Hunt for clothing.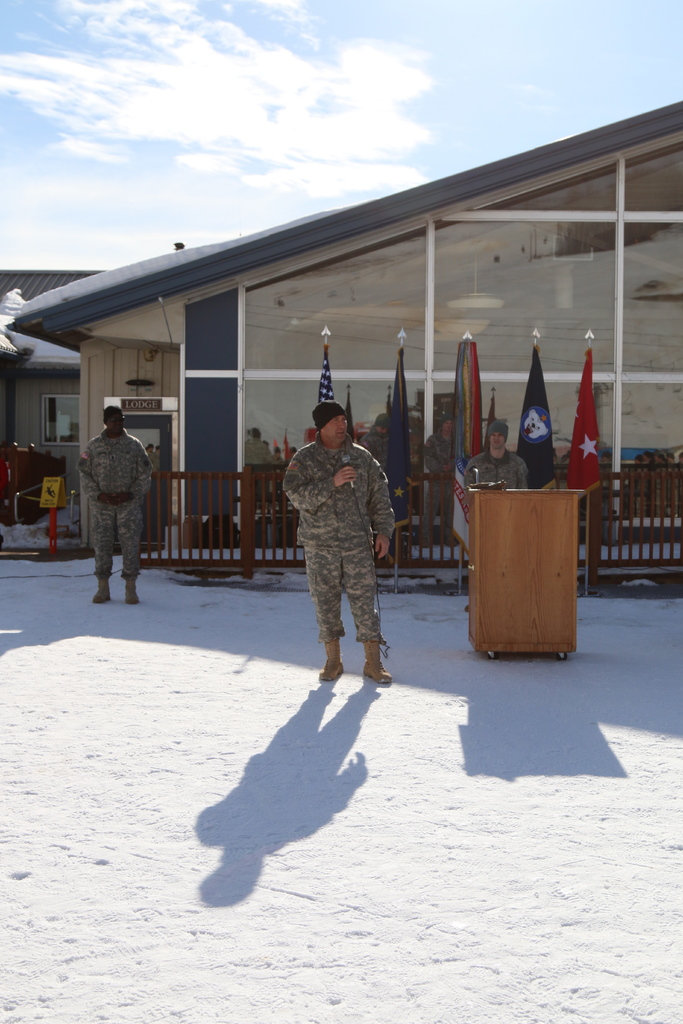
Hunted down at {"left": 286, "top": 400, "right": 400, "bottom": 679}.
